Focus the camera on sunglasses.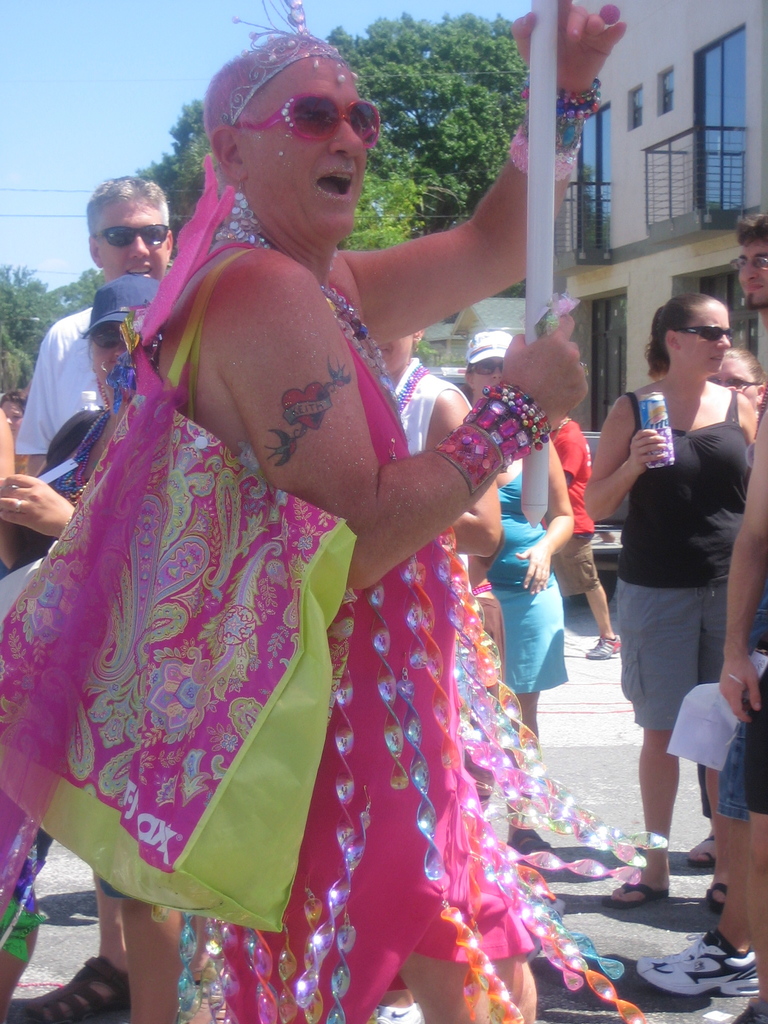
Focus region: l=216, t=83, r=390, b=161.
